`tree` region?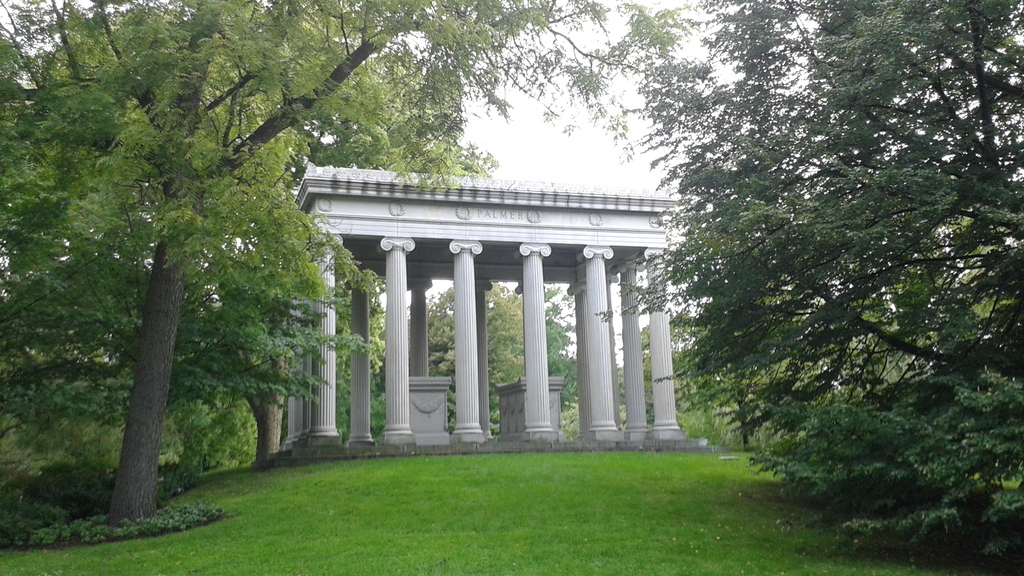
376:282:579:412
